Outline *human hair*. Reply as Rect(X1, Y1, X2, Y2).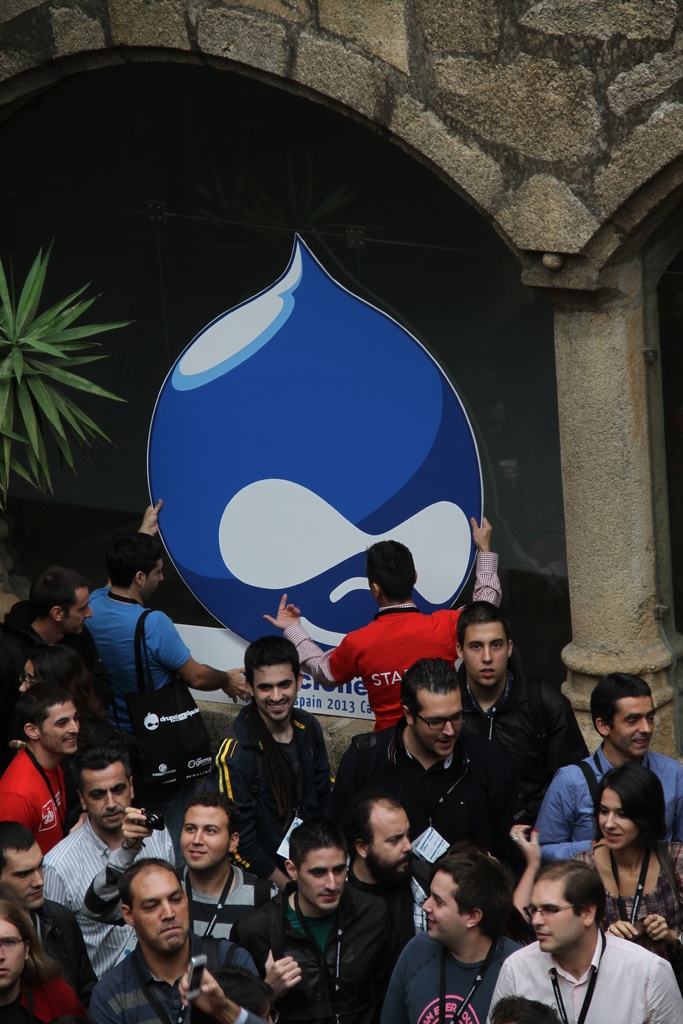
Rect(399, 657, 461, 729).
